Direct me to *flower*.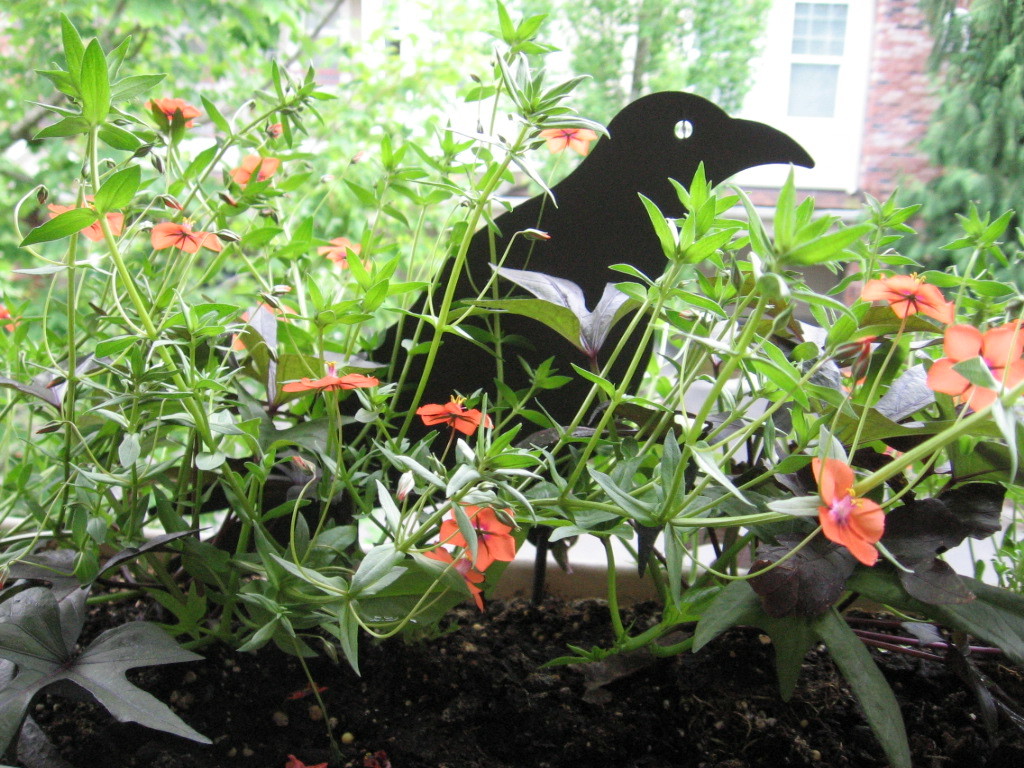
Direction: [528,230,546,239].
